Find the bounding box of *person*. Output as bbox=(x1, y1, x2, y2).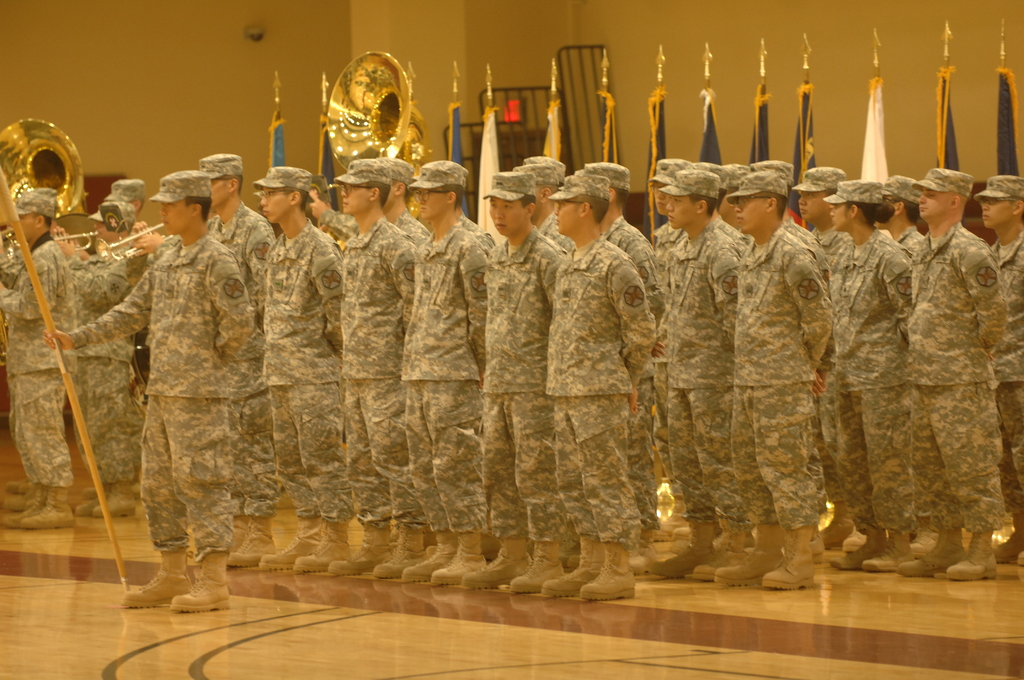
bbox=(247, 163, 340, 574).
